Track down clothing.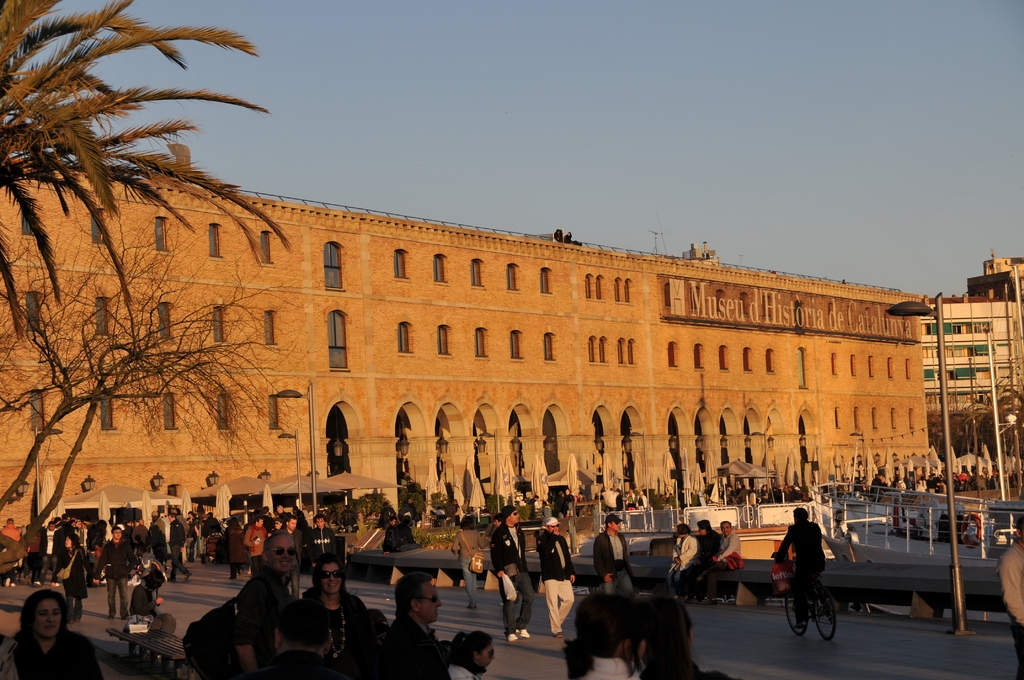
Tracked to BBox(381, 610, 447, 679).
